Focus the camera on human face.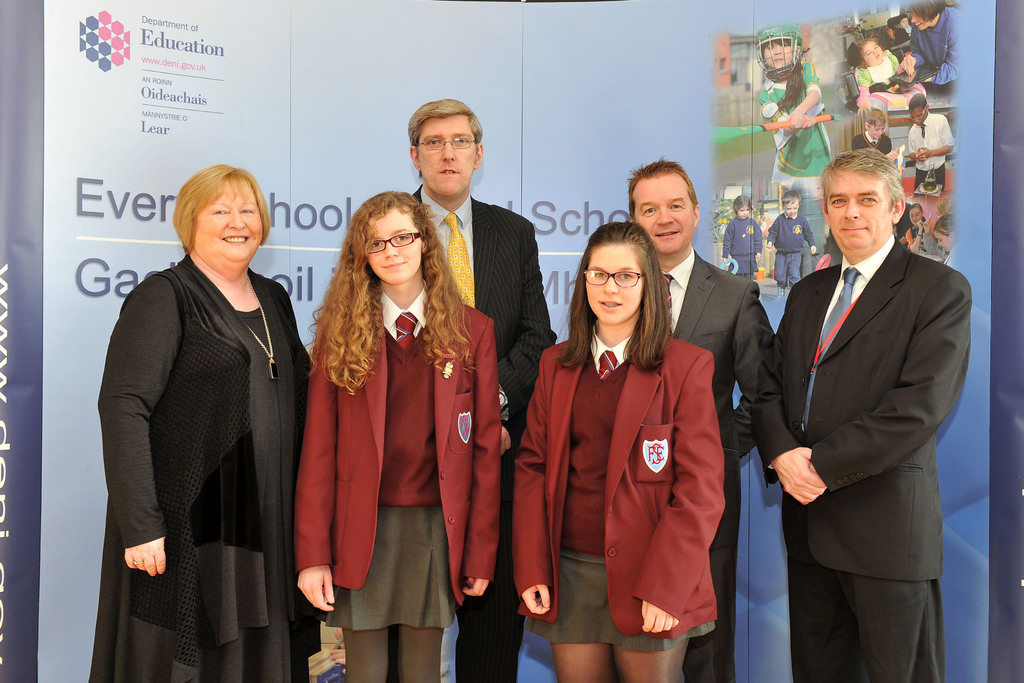
Focus region: <box>933,229,953,251</box>.
